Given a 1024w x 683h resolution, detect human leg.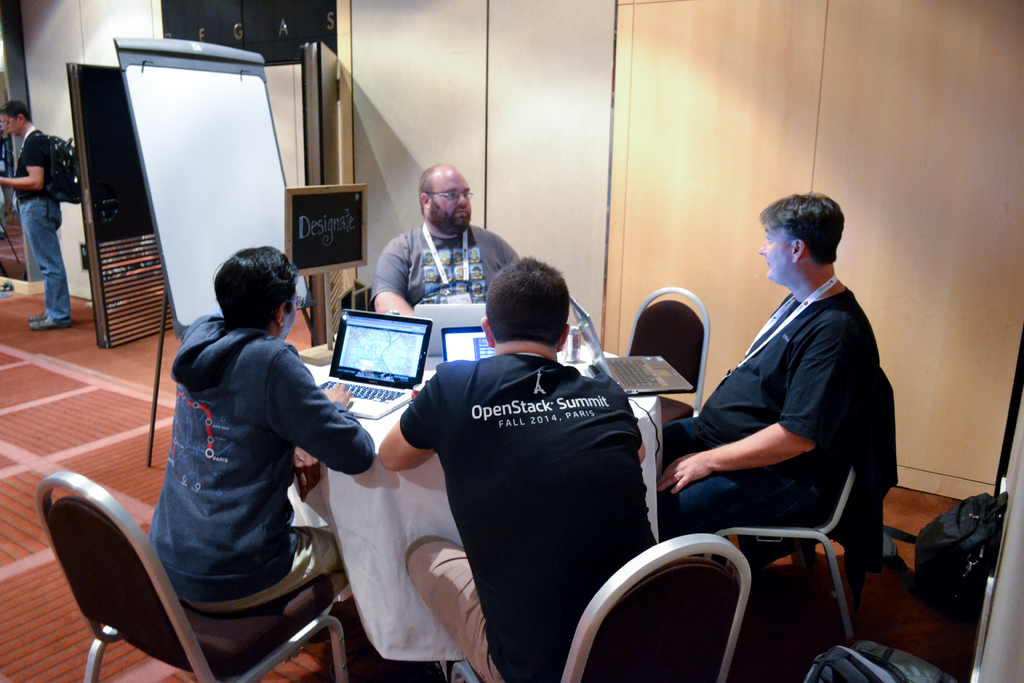
rect(204, 531, 349, 604).
